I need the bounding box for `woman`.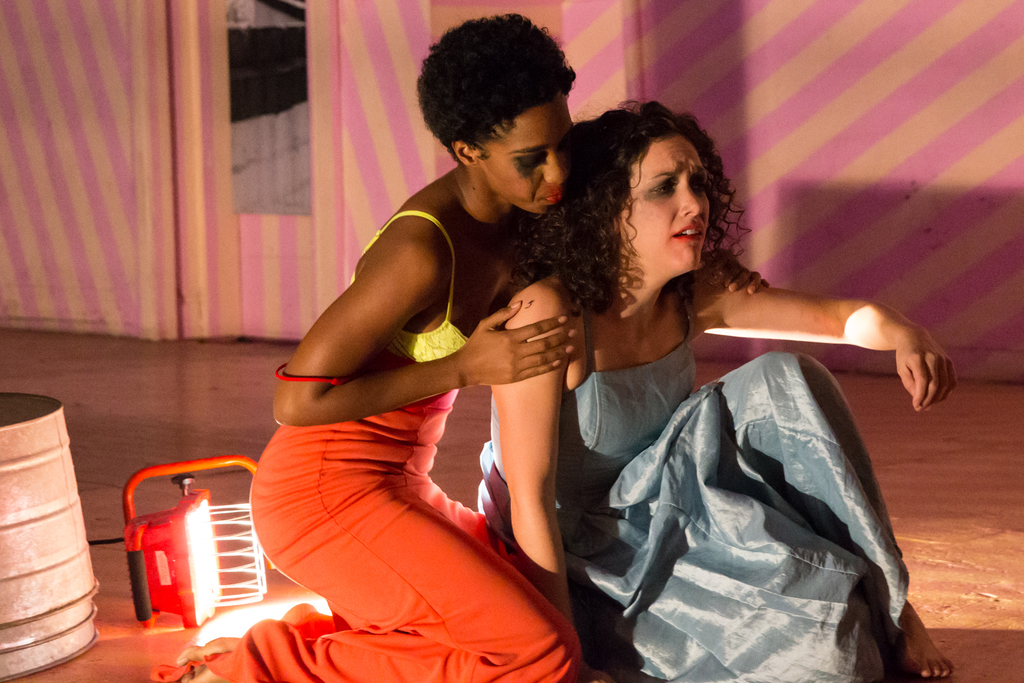
Here it is: l=230, t=67, r=619, b=664.
